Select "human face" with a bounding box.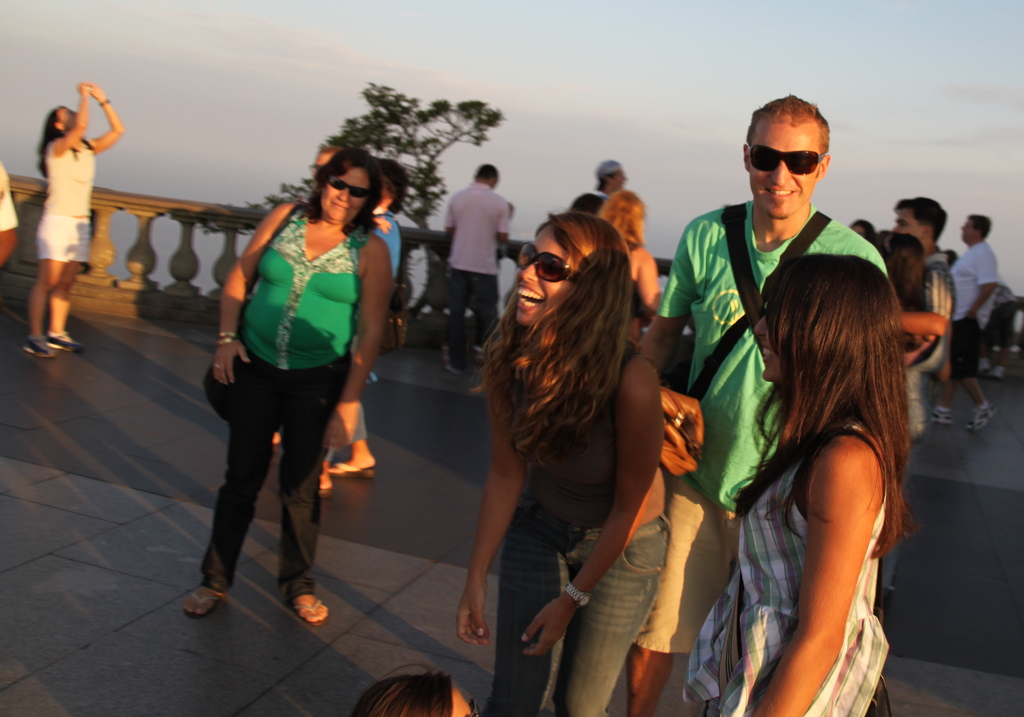
x1=752, y1=117, x2=823, y2=216.
